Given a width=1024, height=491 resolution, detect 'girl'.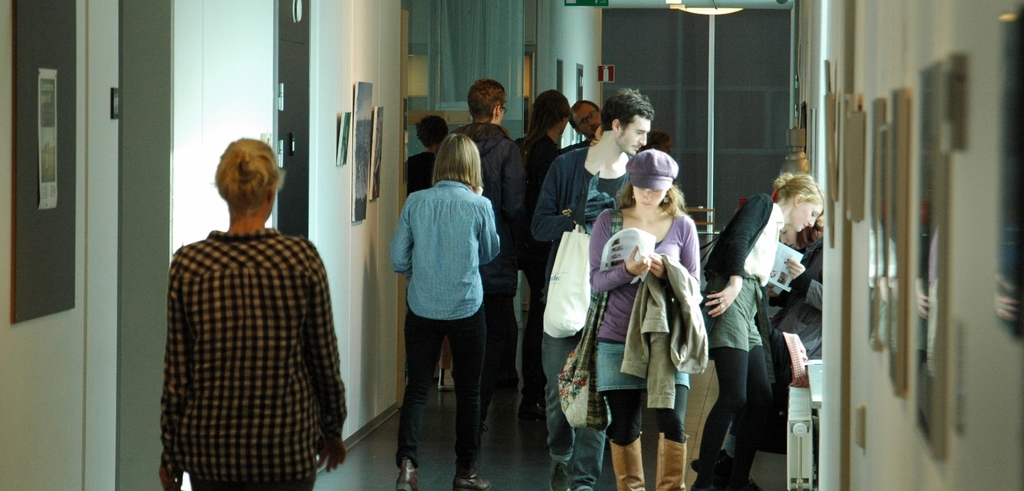
705/176/824/490.
